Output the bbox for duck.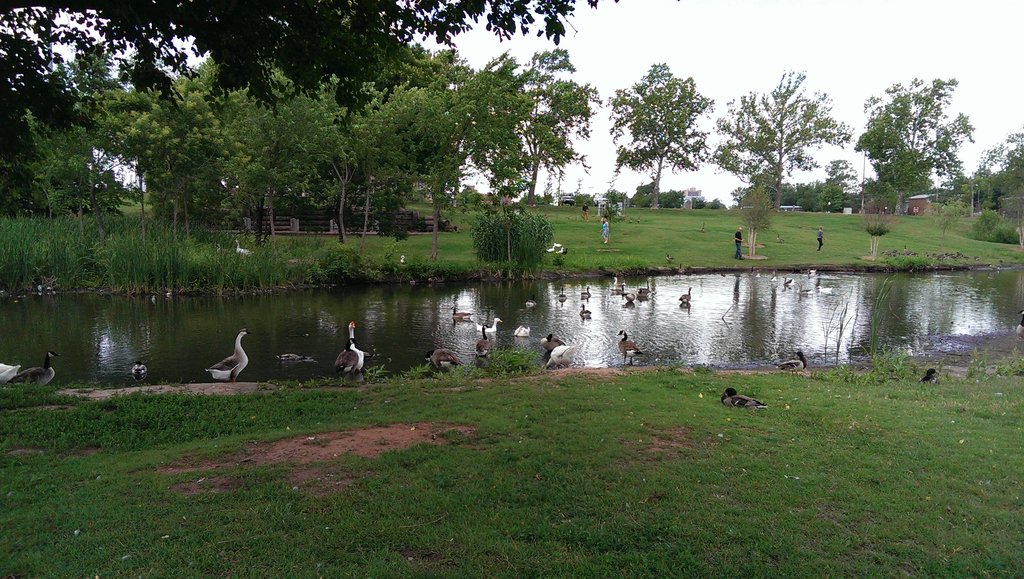
473:316:507:341.
